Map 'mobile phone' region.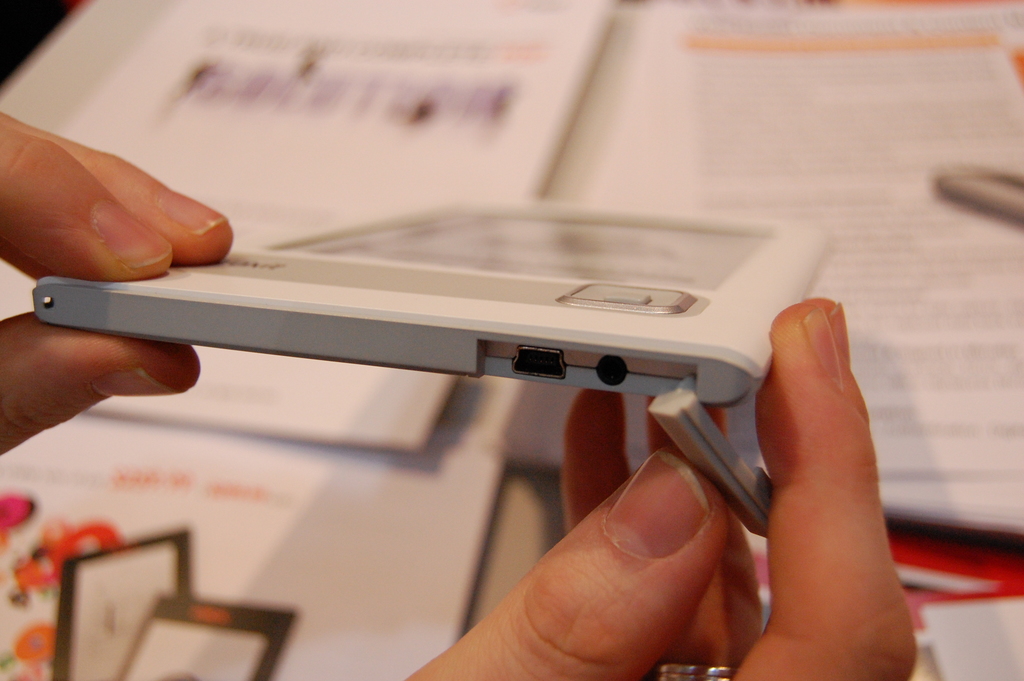
Mapped to (31, 199, 840, 432).
